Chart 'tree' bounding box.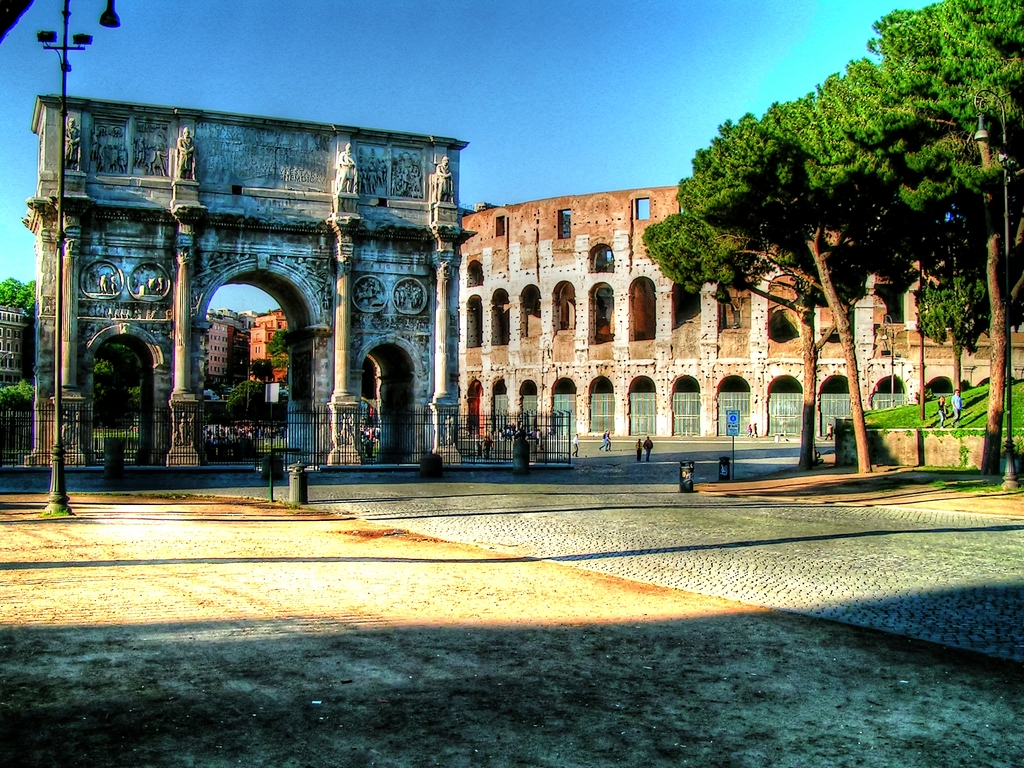
Charted: l=0, t=274, r=40, b=323.
